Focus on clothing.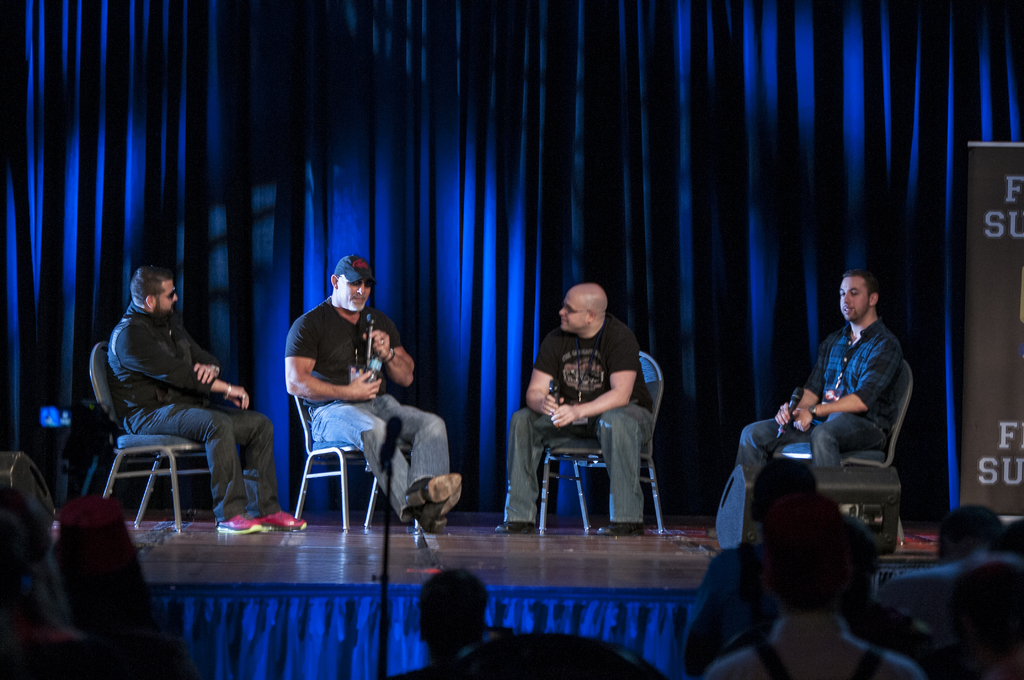
Focused at crop(798, 312, 909, 453).
